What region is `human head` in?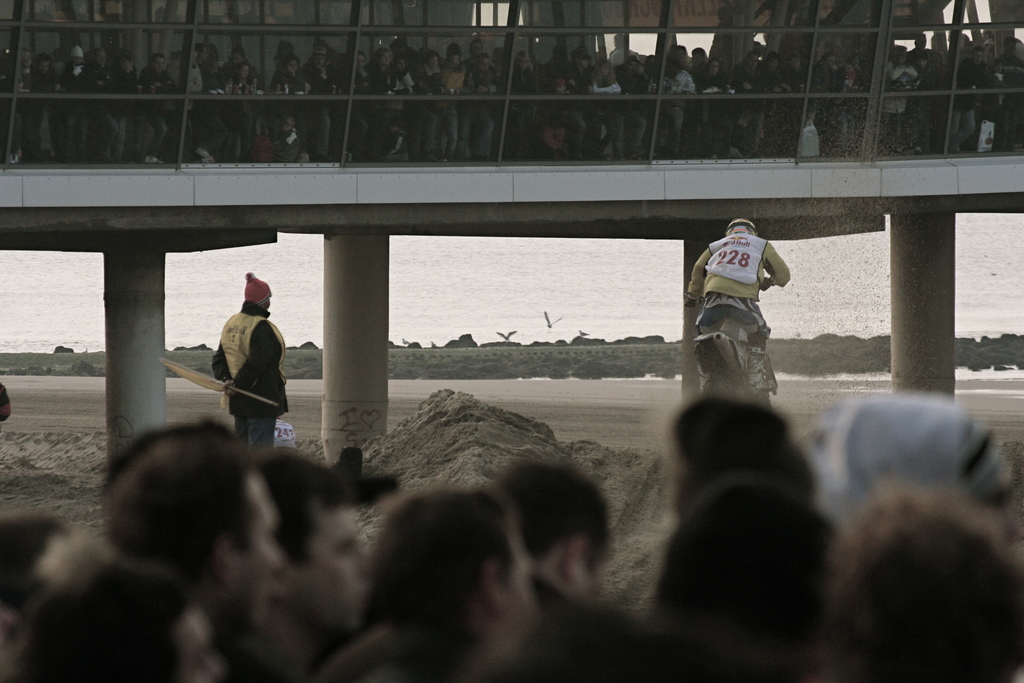
box=[78, 431, 274, 576].
